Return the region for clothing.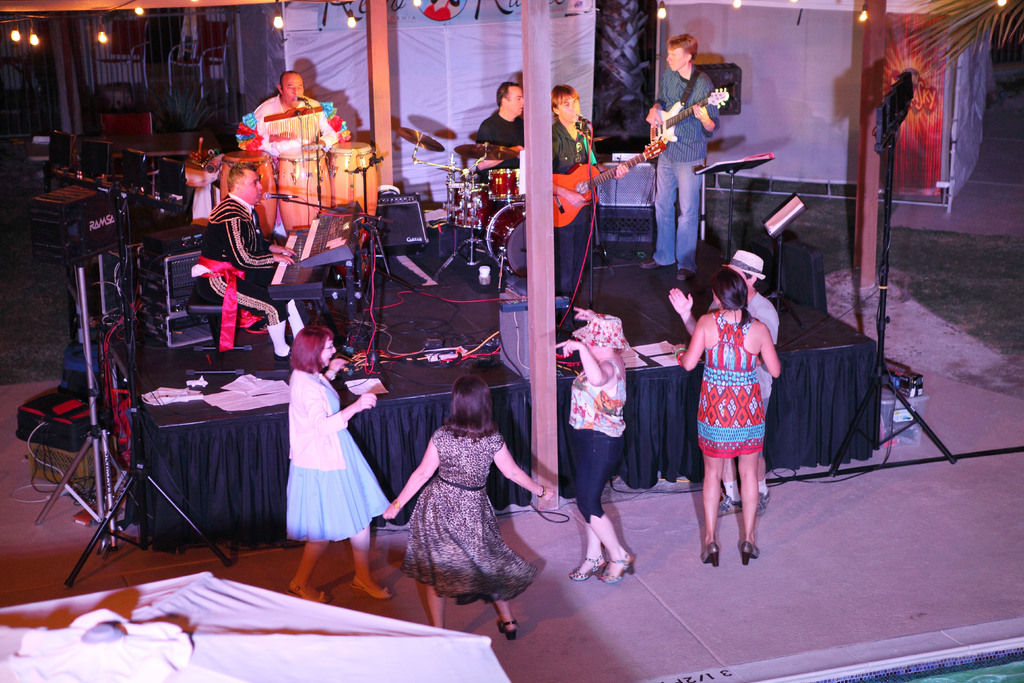
<bbox>651, 65, 719, 274</bbox>.
